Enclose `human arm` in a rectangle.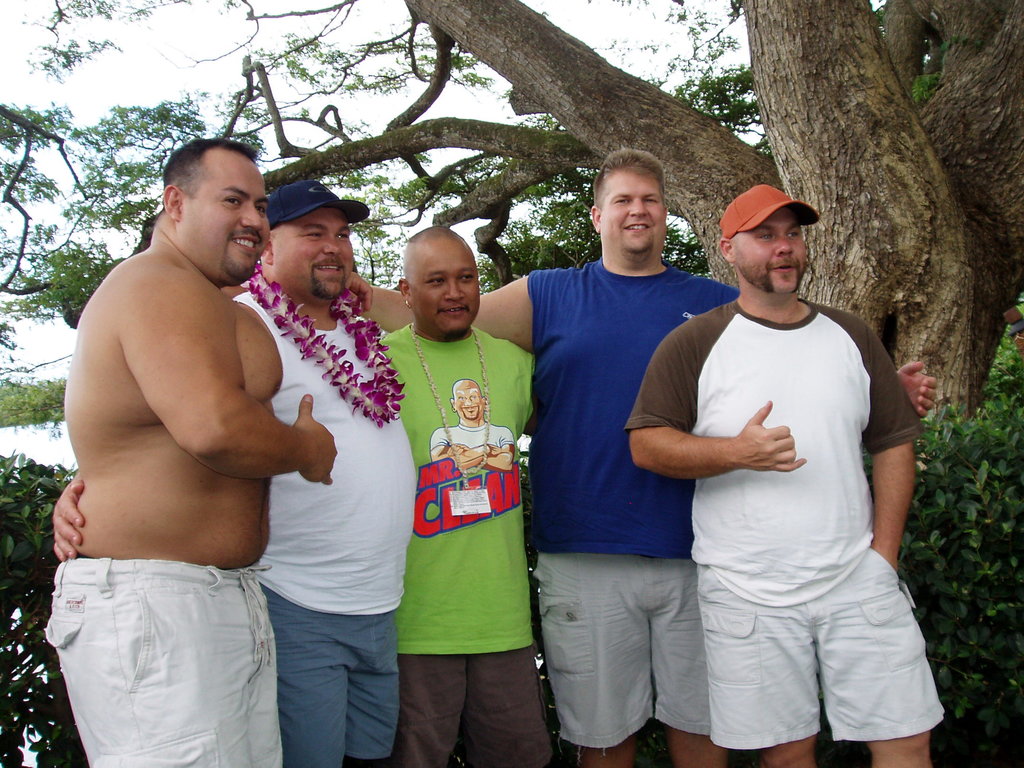
<region>892, 355, 939, 420</region>.
